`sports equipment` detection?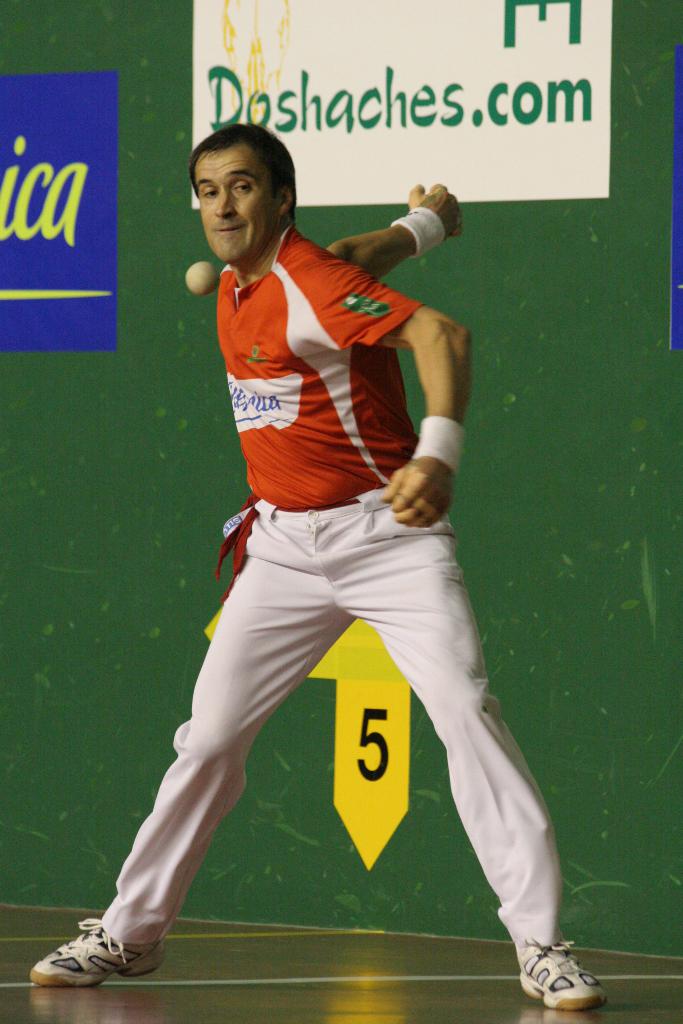
<region>184, 264, 218, 299</region>
